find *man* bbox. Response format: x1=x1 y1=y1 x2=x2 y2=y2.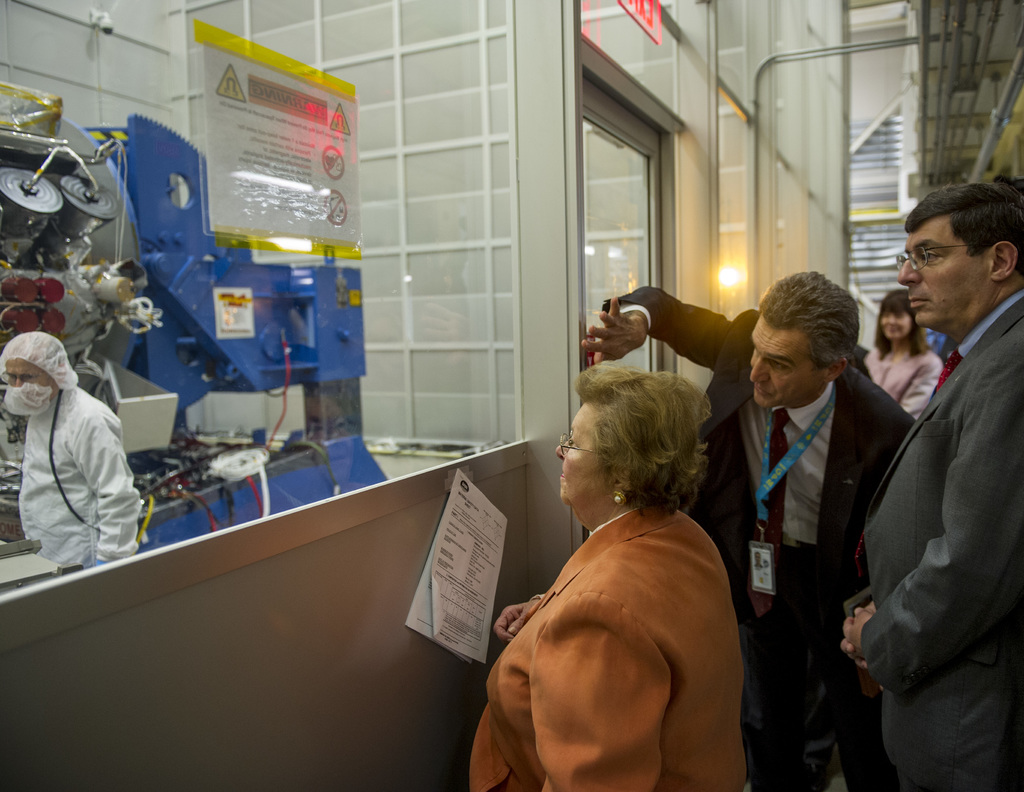
x1=0 y1=332 x2=147 y2=575.
